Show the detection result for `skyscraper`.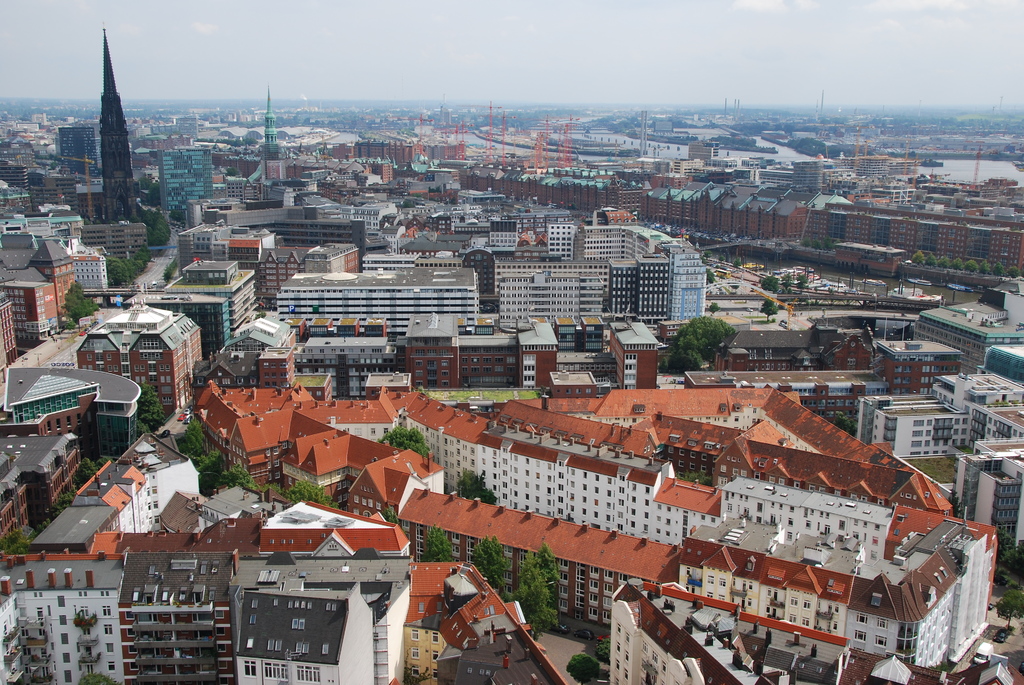
[637,247,666,318].
